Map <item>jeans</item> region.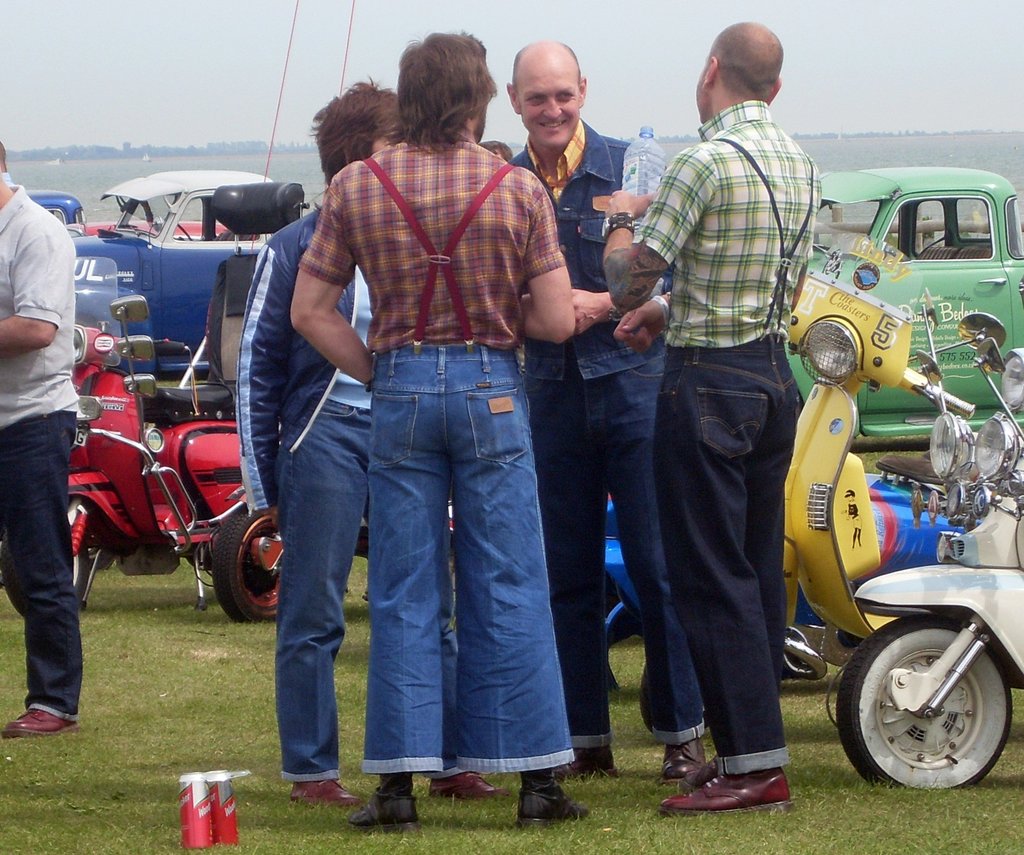
Mapped to crop(650, 353, 791, 776).
